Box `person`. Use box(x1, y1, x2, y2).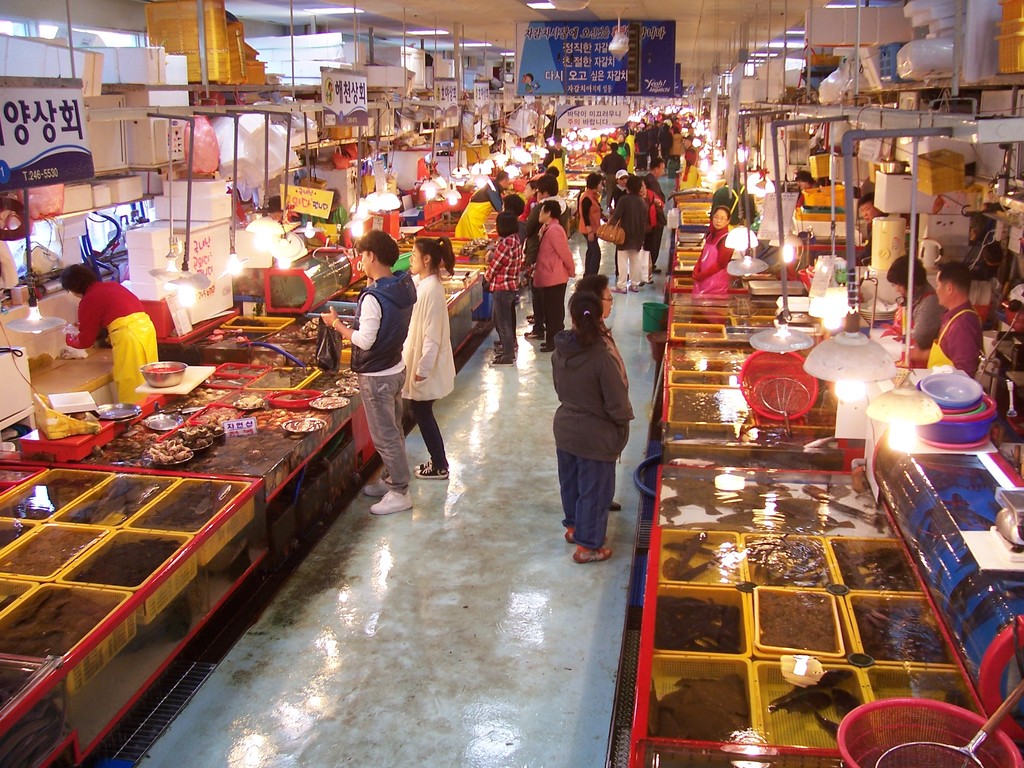
box(323, 227, 414, 504).
